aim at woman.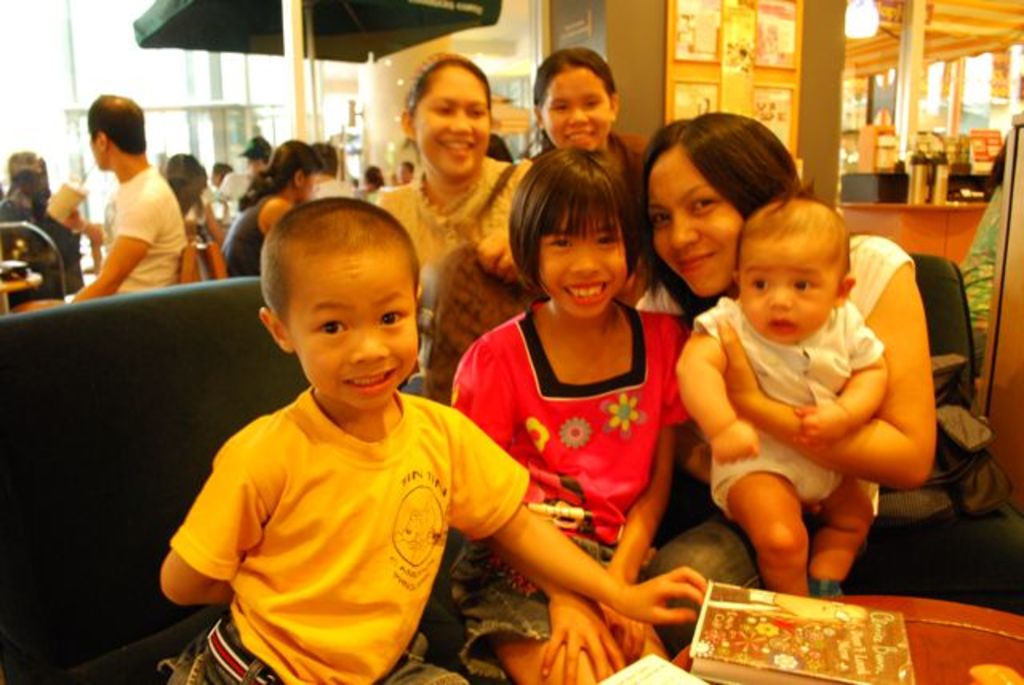
Aimed at (x1=366, y1=42, x2=534, y2=397).
